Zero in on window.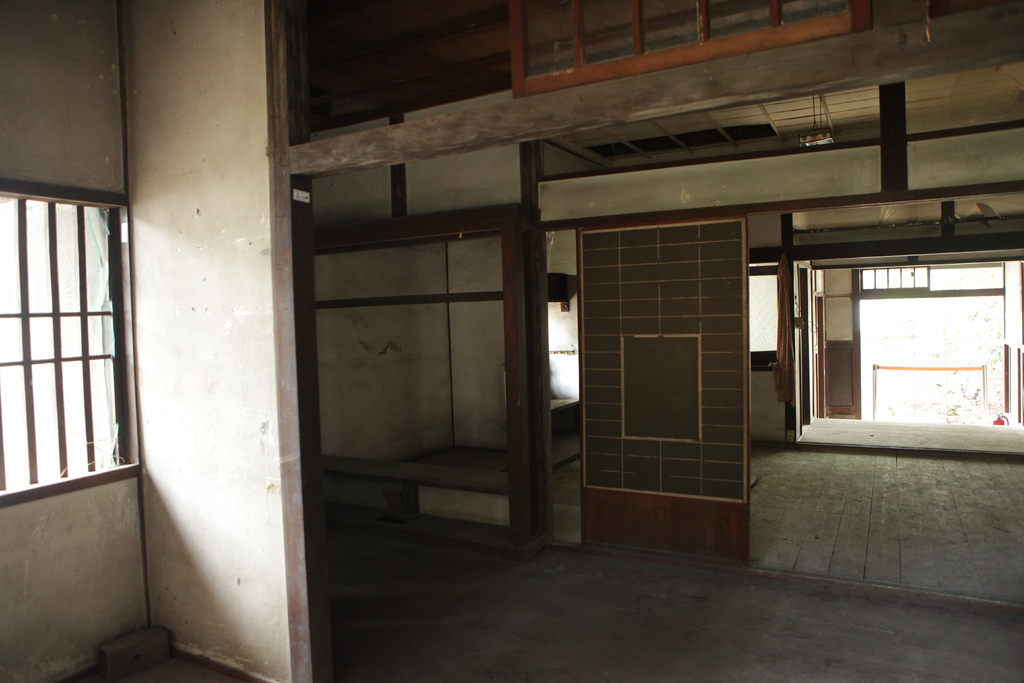
Zeroed in: {"x1": 0, "y1": 181, "x2": 139, "y2": 505}.
